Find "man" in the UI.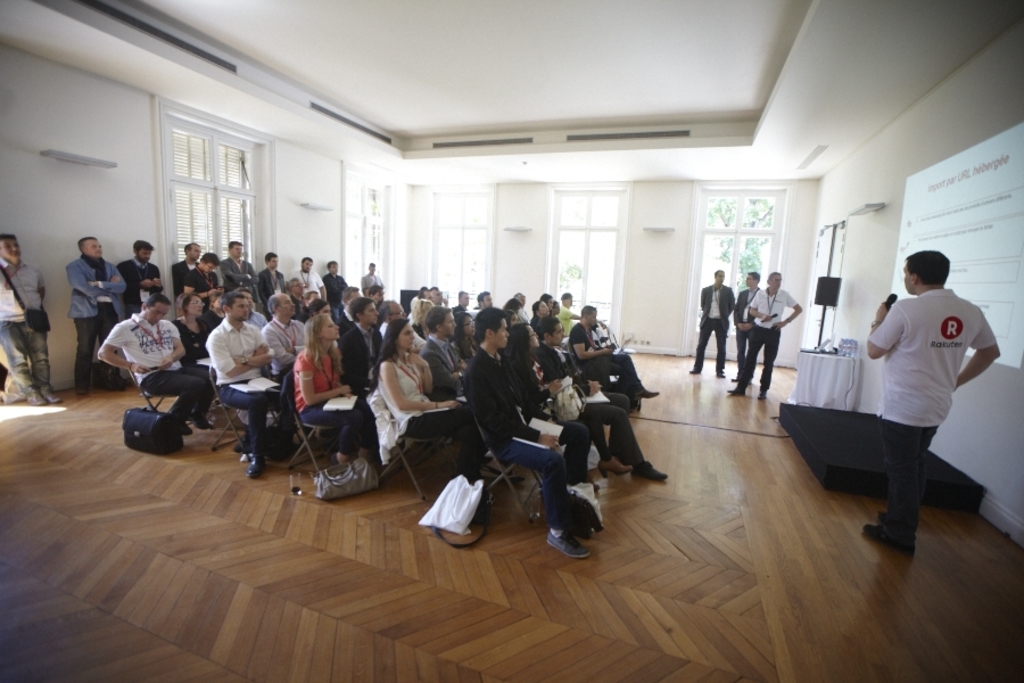
UI element at [x1=341, y1=299, x2=396, y2=408].
